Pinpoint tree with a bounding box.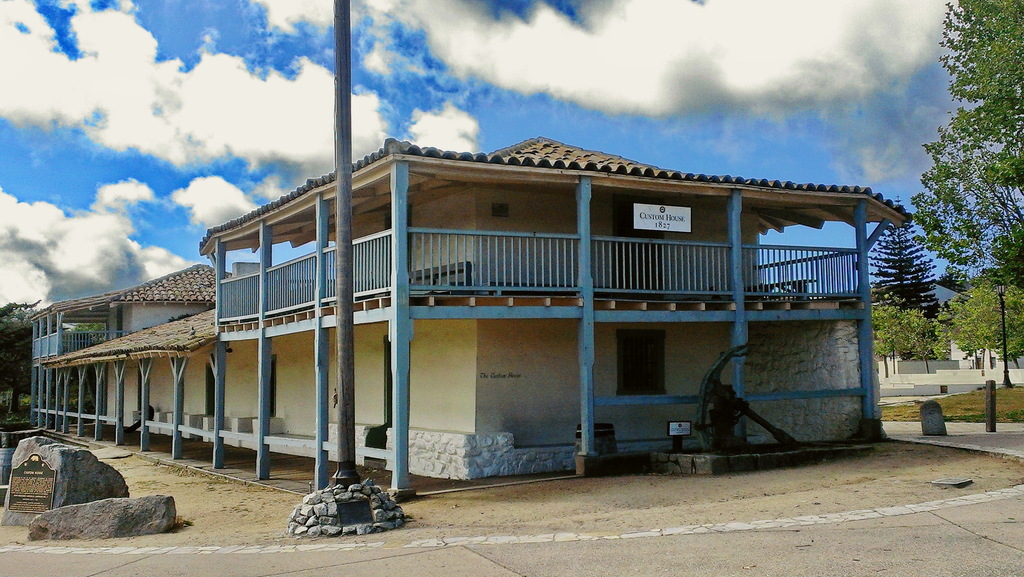
890,118,1011,387.
